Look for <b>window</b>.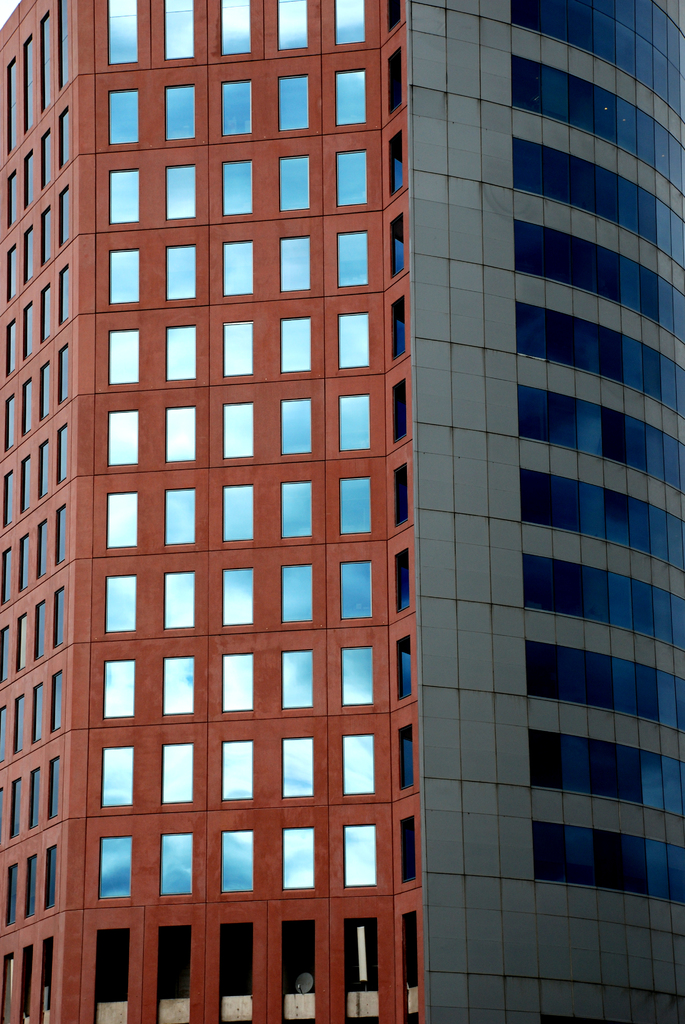
Found: l=1, t=703, r=10, b=764.
